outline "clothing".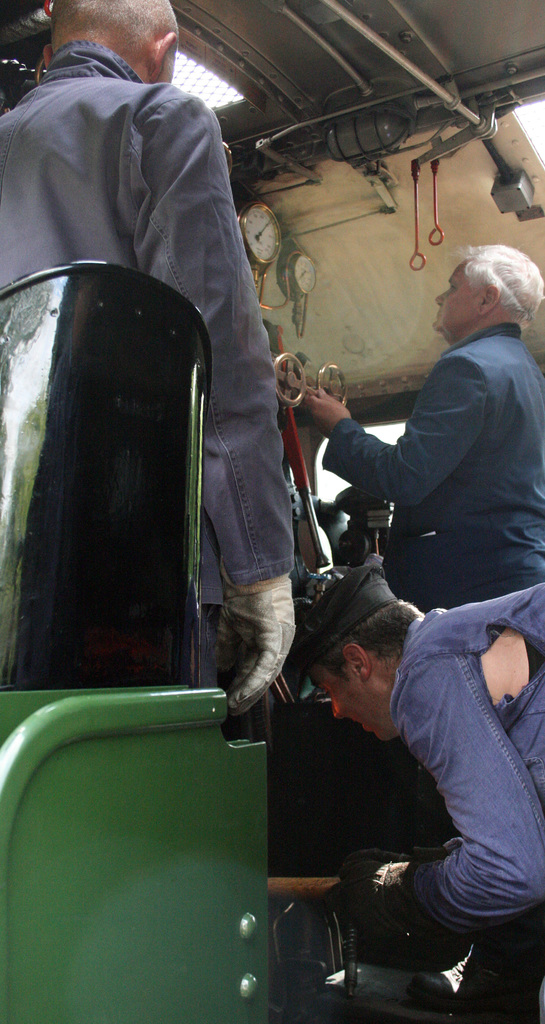
Outline: (x1=321, y1=246, x2=536, y2=671).
